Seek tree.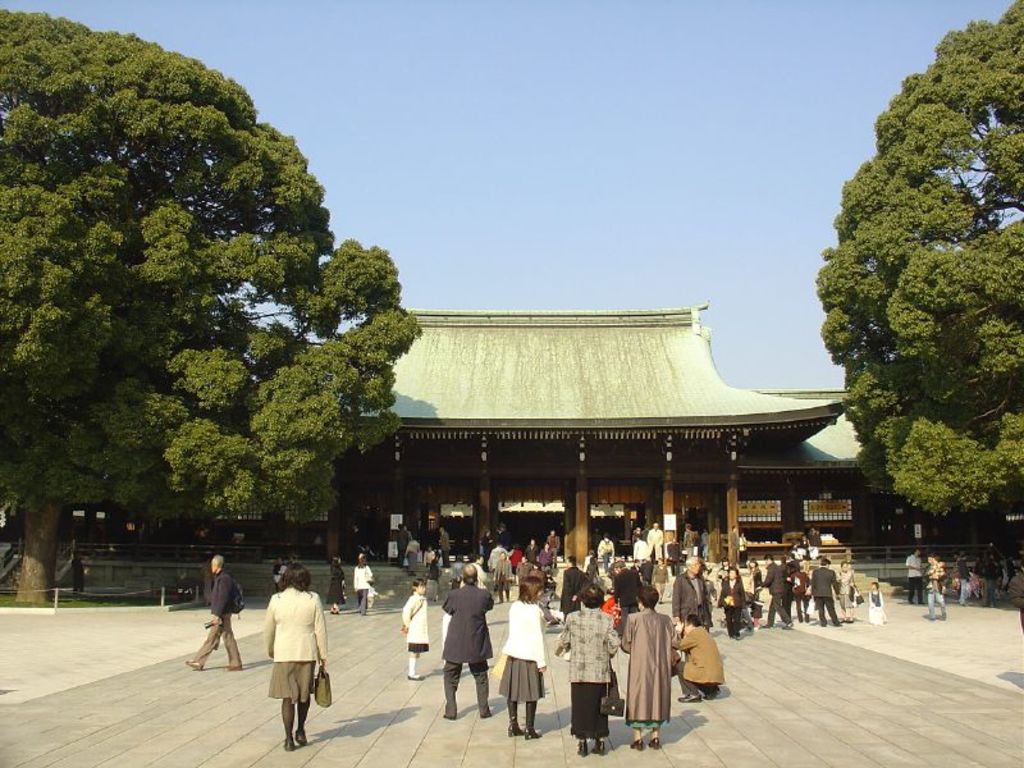
x1=0, y1=9, x2=421, y2=594.
